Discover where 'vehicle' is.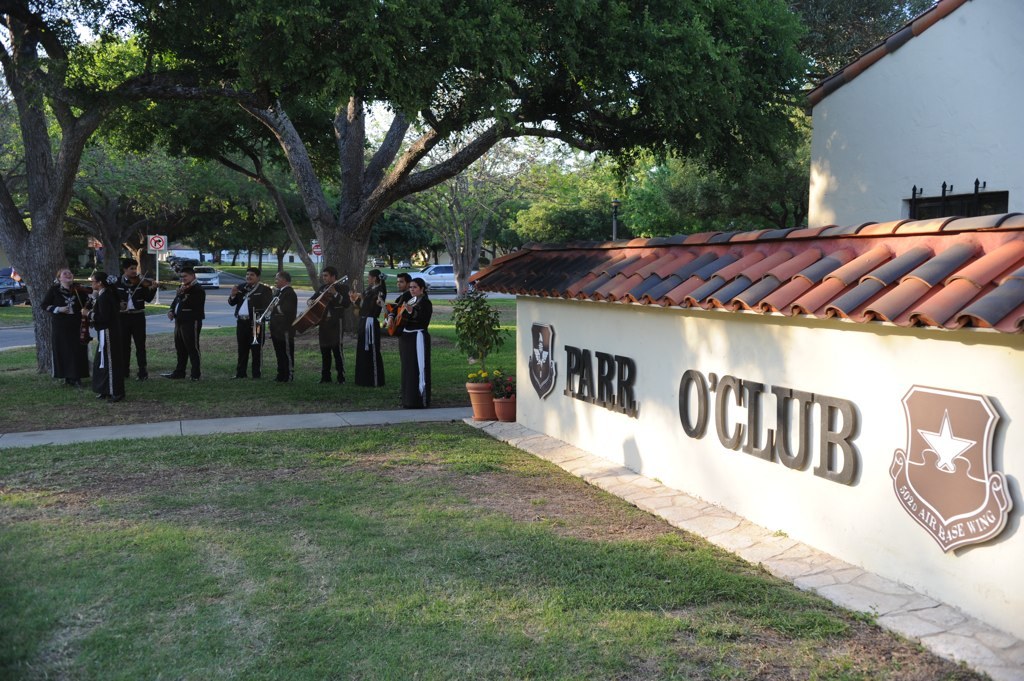
Discovered at <bbox>190, 263, 221, 291</bbox>.
